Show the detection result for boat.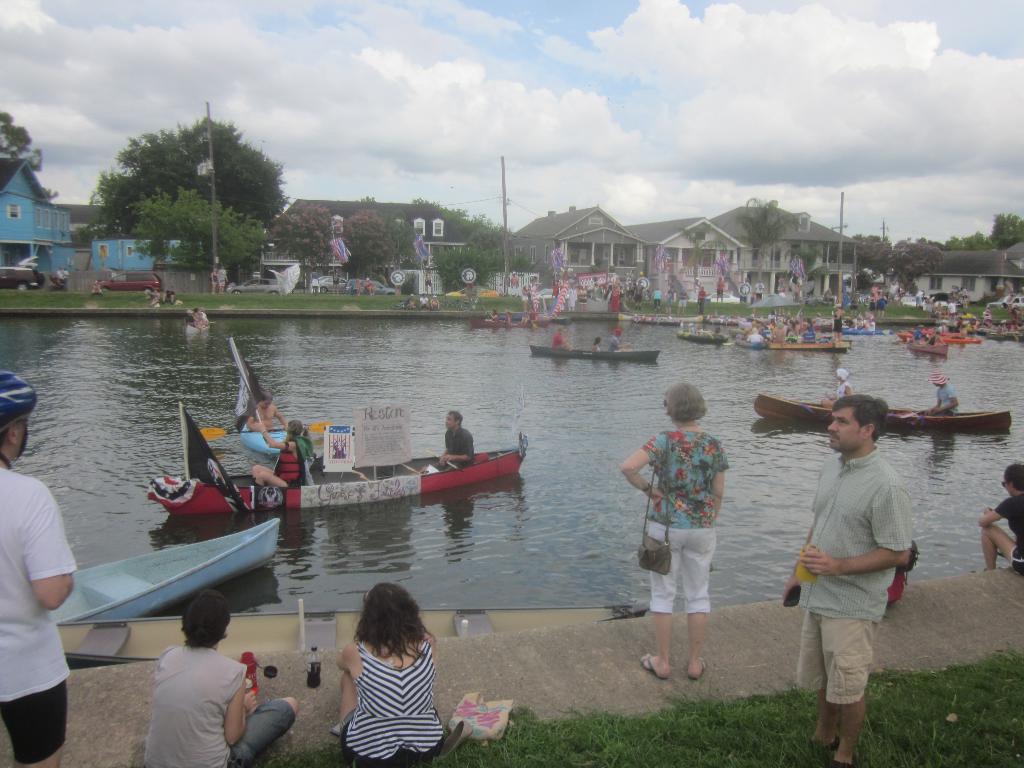
region(55, 516, 282, 627).
